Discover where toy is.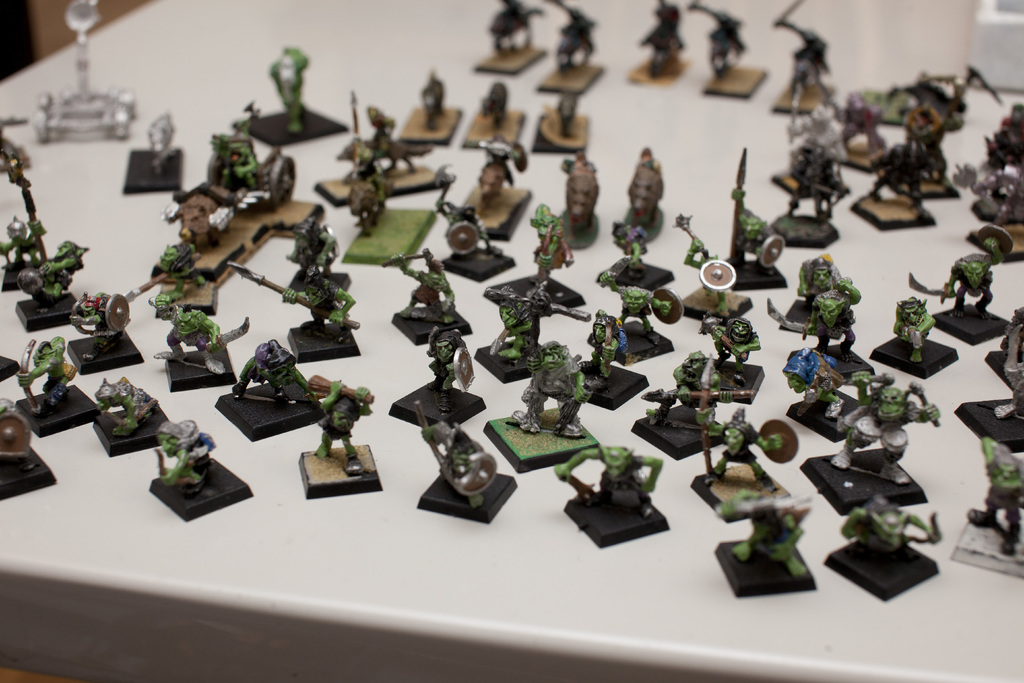
Discovered at locate(697, 283, 757, 384).
